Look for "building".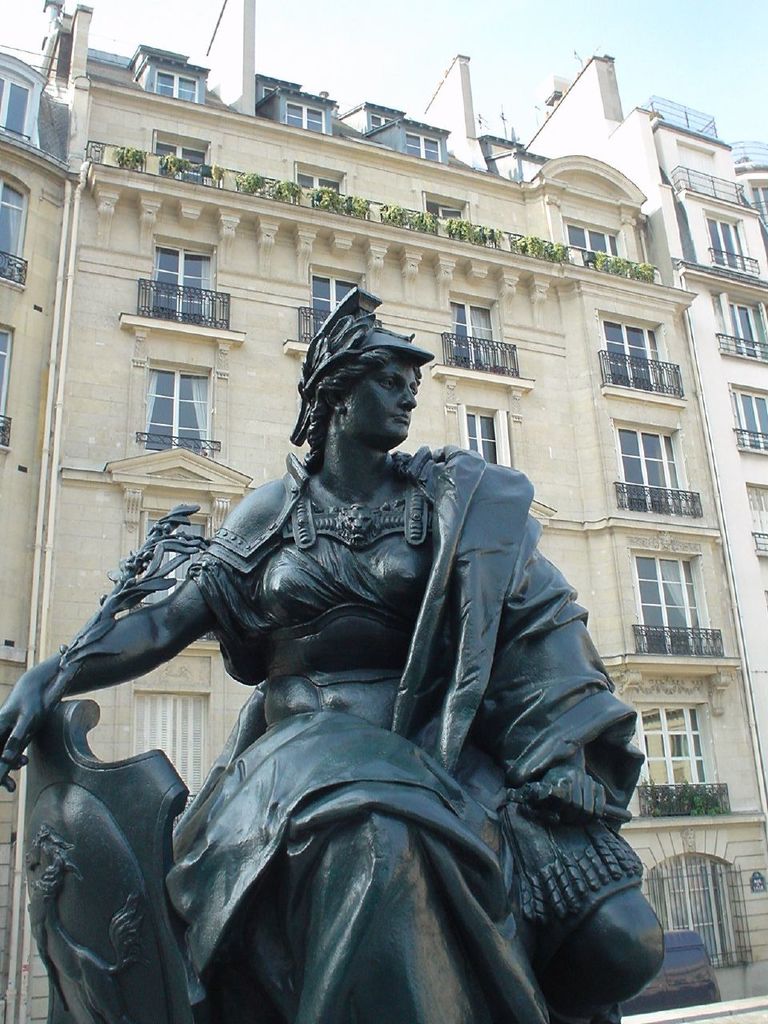
Found: [x1=0, y1=0, x2=767, y2=1023].
